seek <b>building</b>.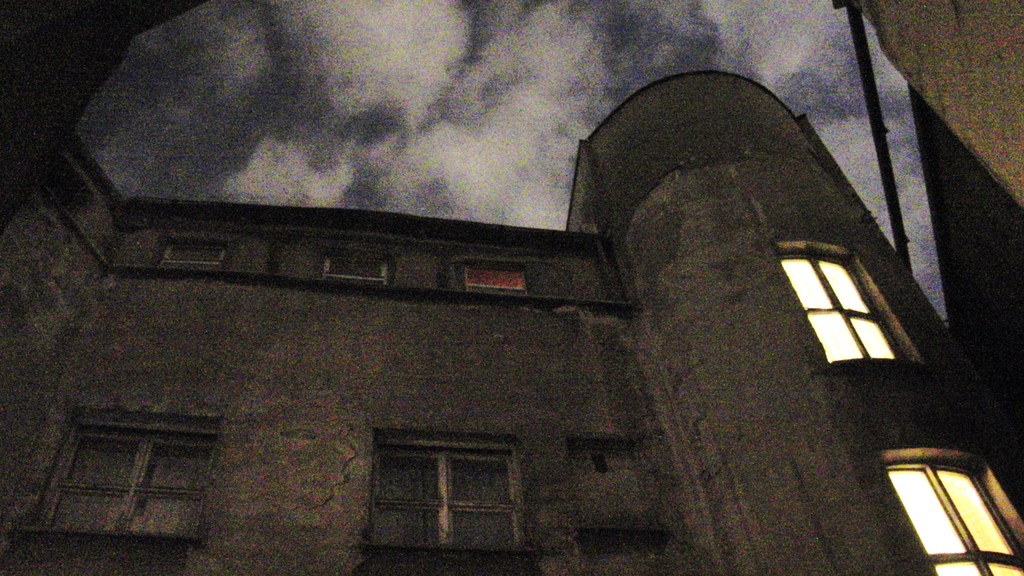
rect(0, 0, 1023, 575).
